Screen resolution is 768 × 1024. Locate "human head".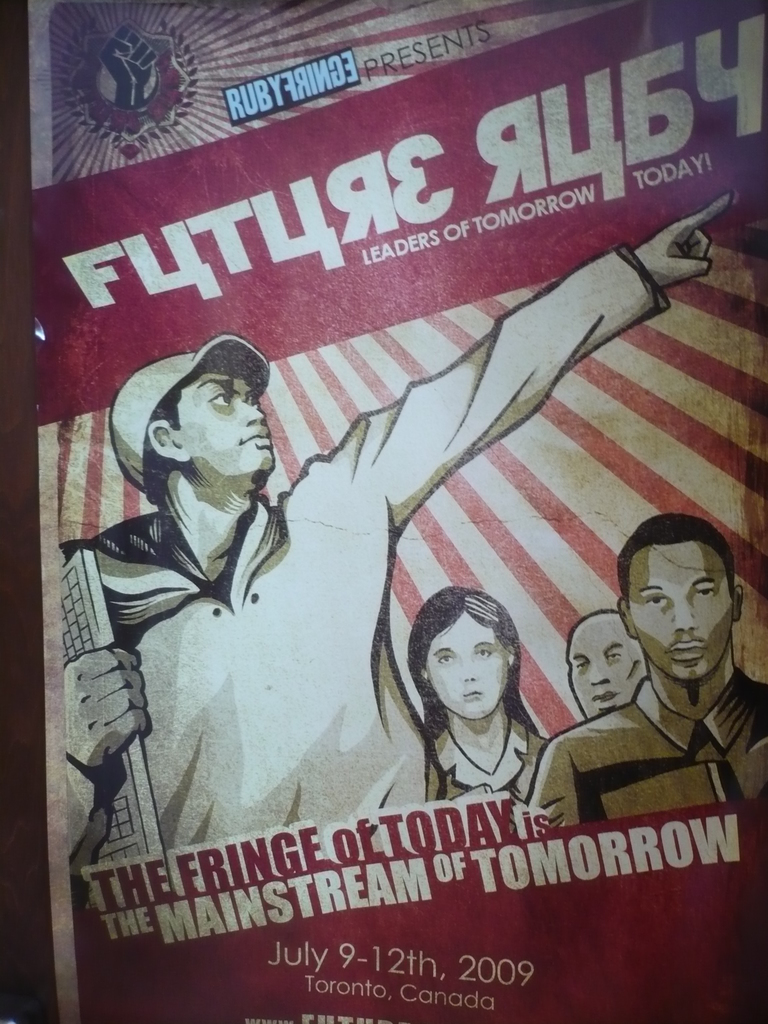
133,326,278,522.
